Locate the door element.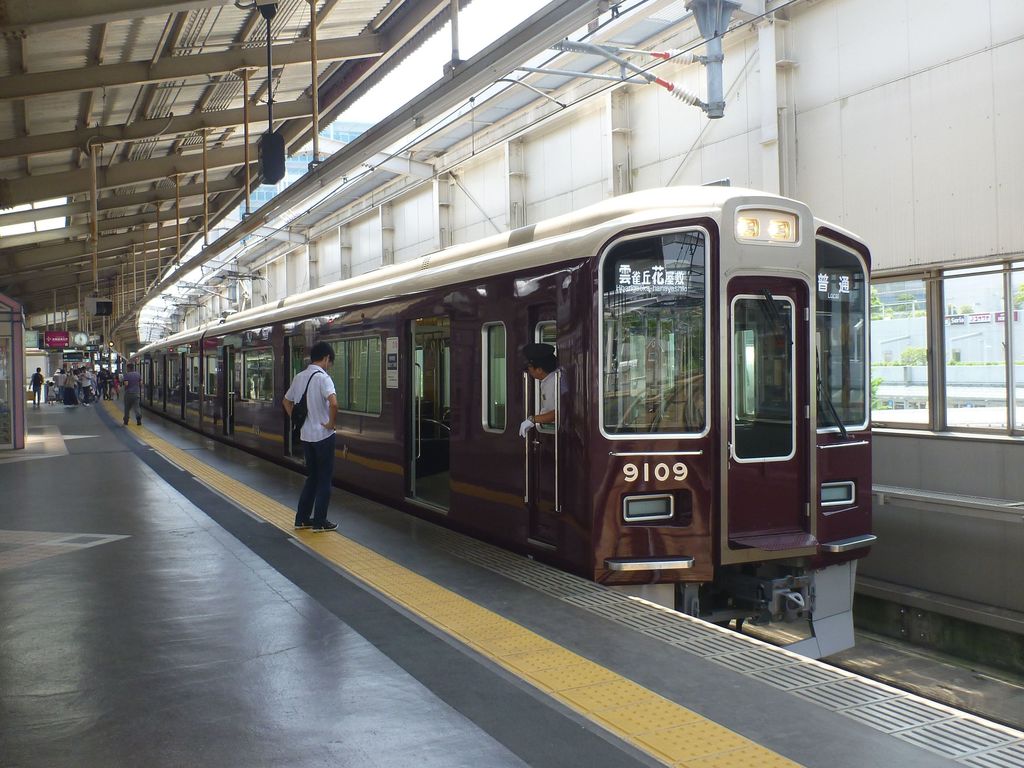
Element bbox: [726, 276, 813, 536].
